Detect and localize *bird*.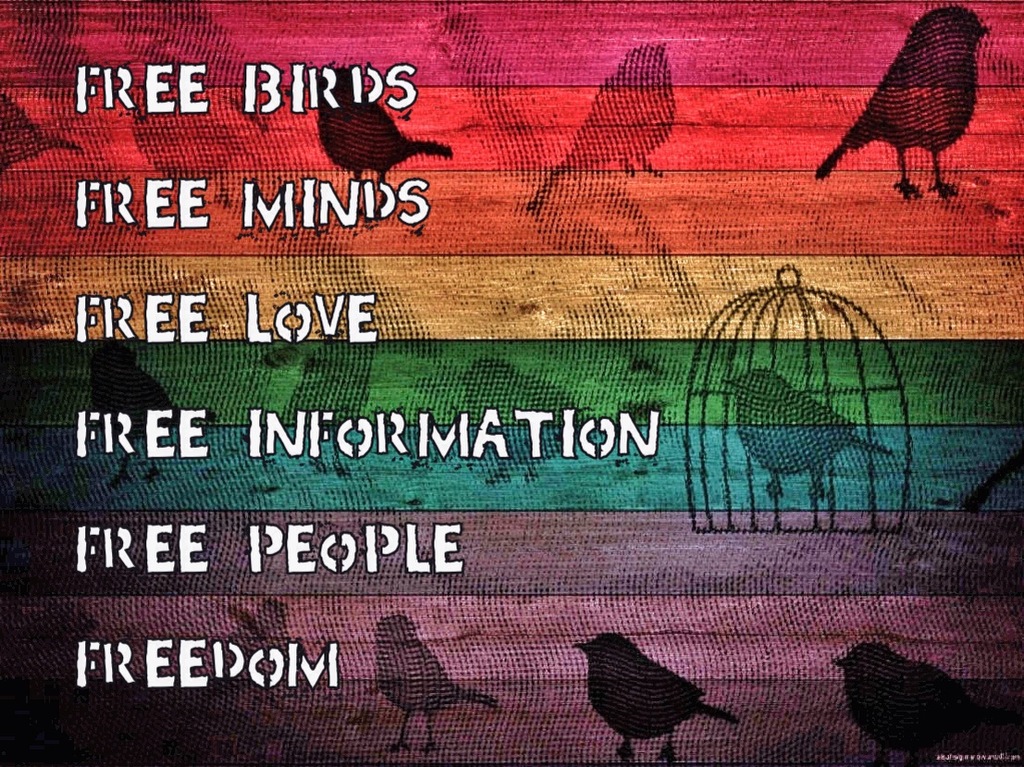
Localized at left=814, top=2, right=1003, bottom=192.
